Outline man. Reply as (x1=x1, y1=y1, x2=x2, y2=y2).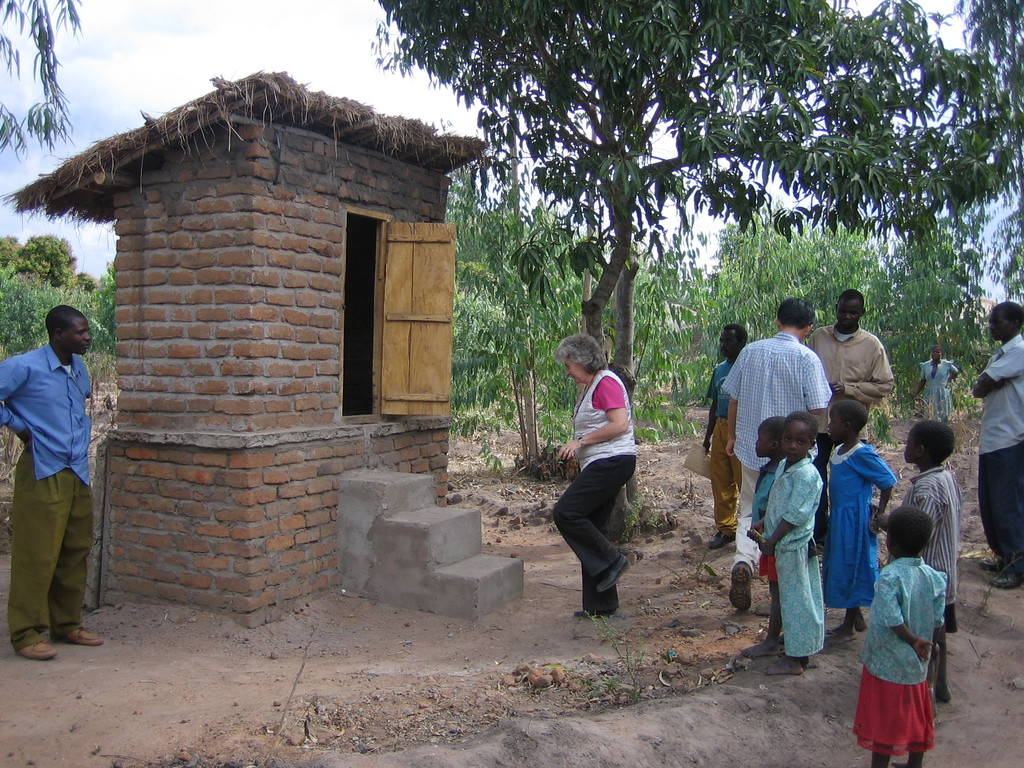
(x1=805, y1=289, x2=892, y2=541).
